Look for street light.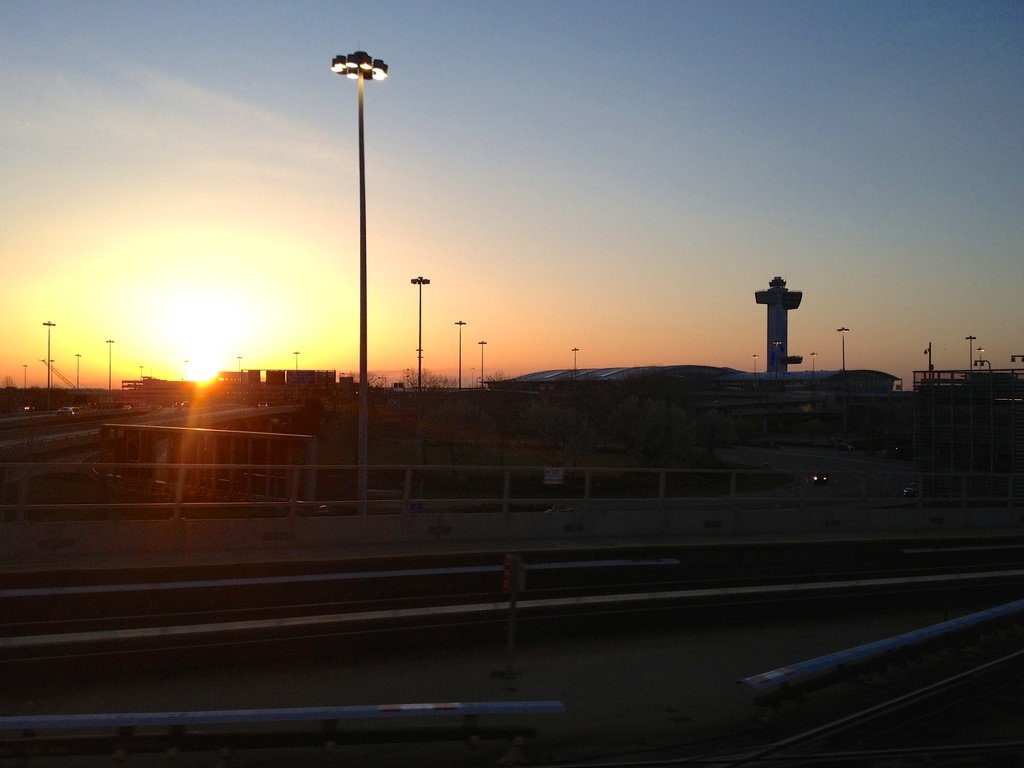
Found: crop(569, 346, 577, 379).
